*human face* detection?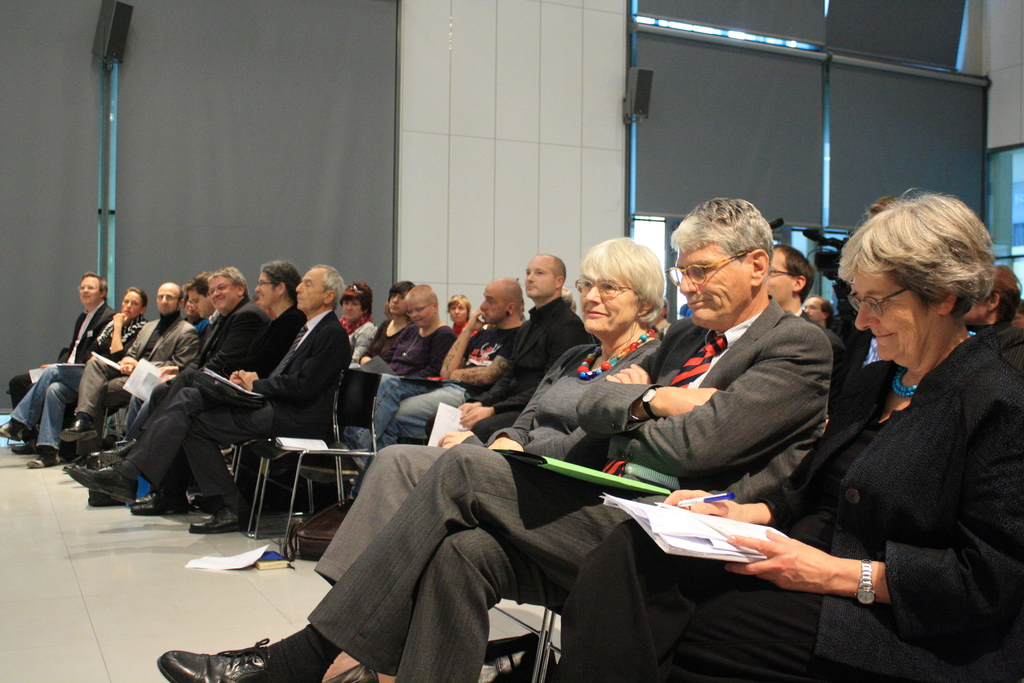
left=765, top=252, right=794, bottom=303
